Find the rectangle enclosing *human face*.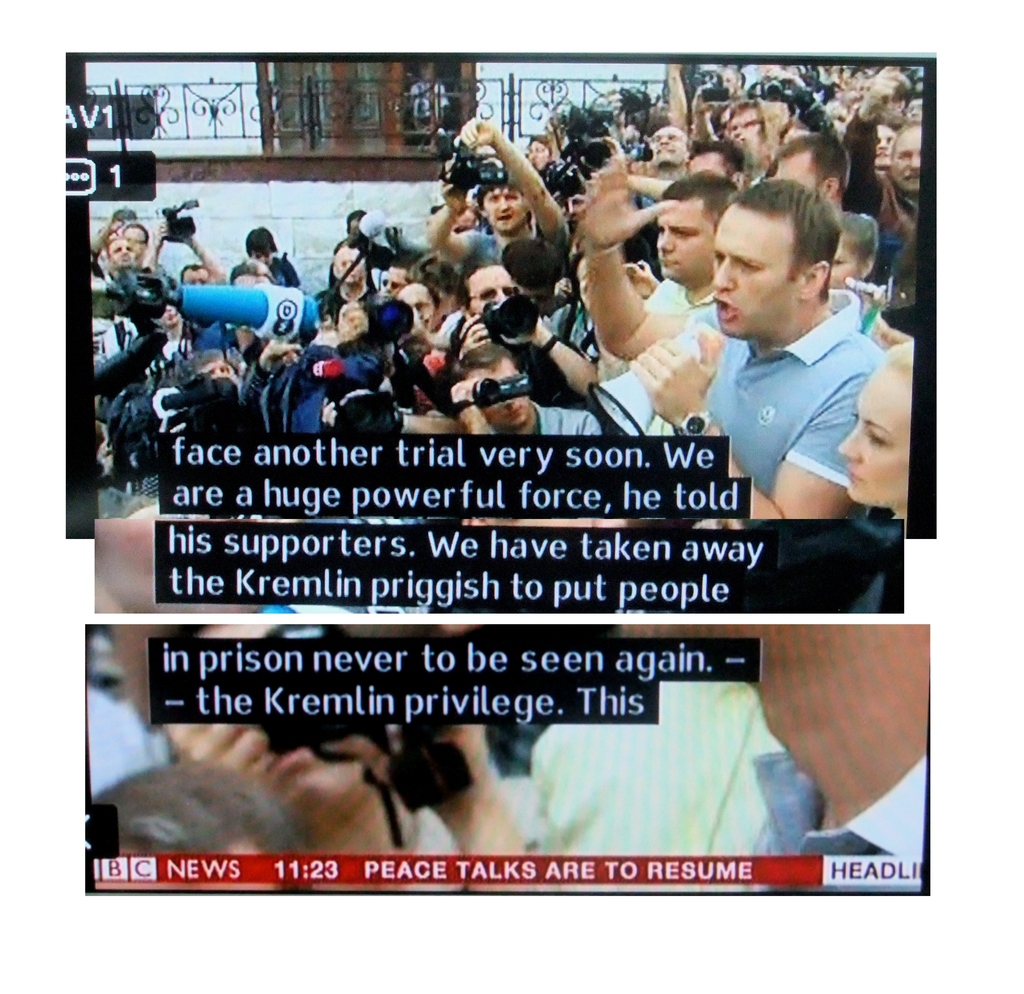
848, 387, 926, 508.
